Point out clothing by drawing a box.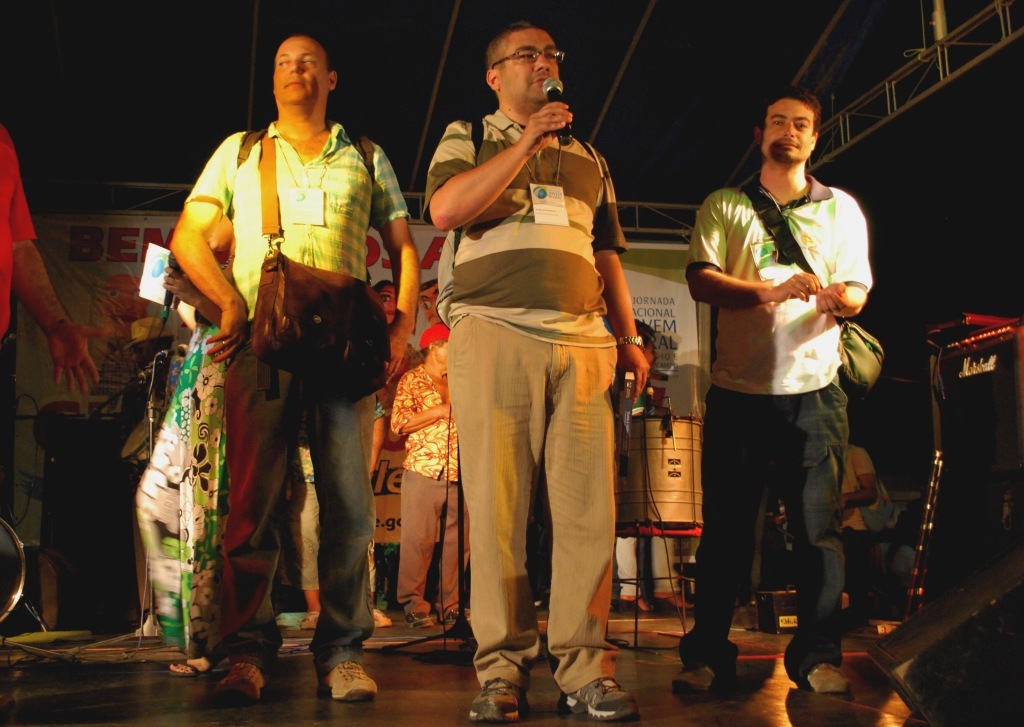
detection(0, 118, 37, 338).
